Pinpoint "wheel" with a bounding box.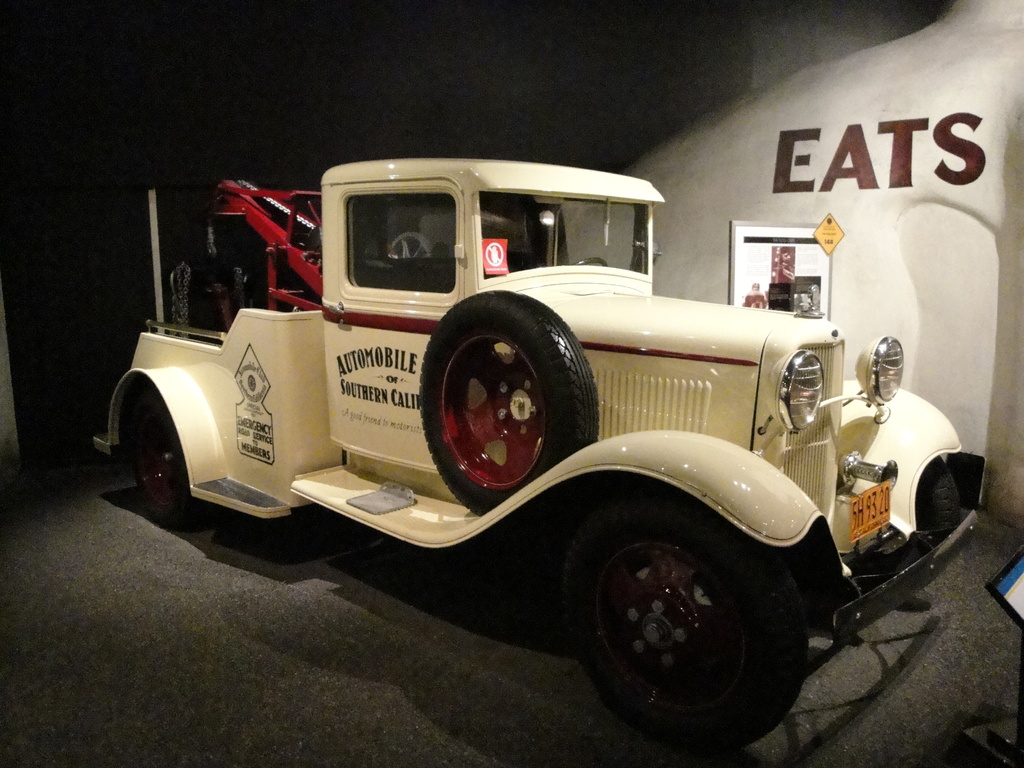
pyautogui.locateOnScreen(118, 380, 216, 532).
